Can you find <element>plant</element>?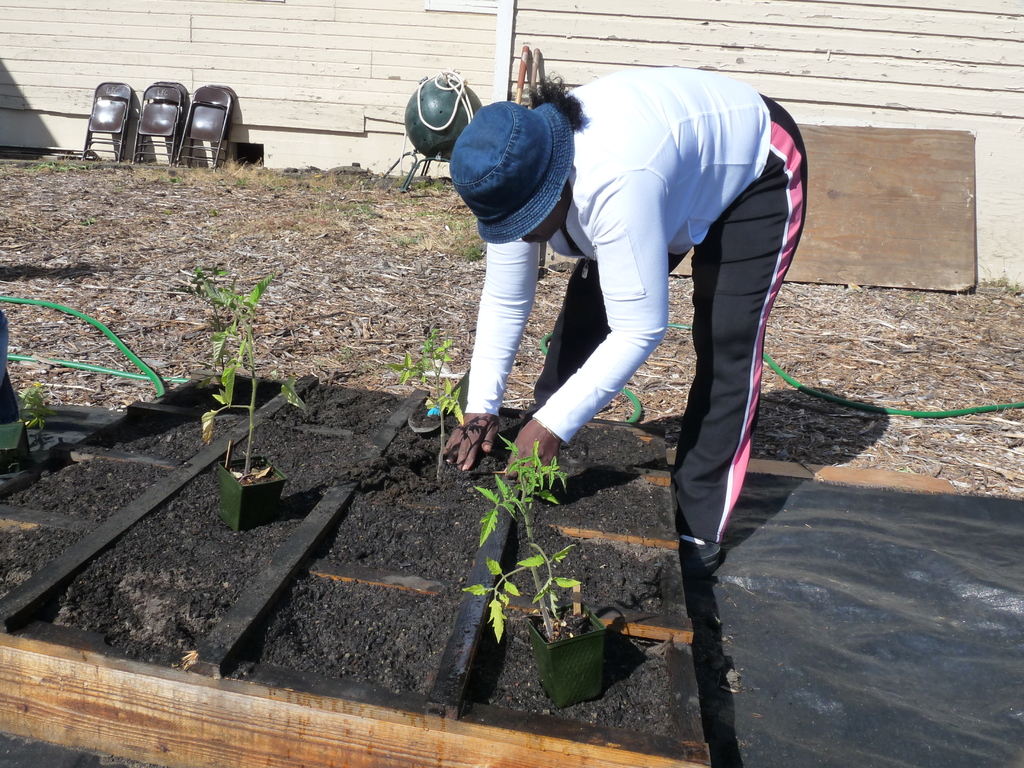
Yes, bounding box: x1=17, y1=381, x2=48, y2=447.
